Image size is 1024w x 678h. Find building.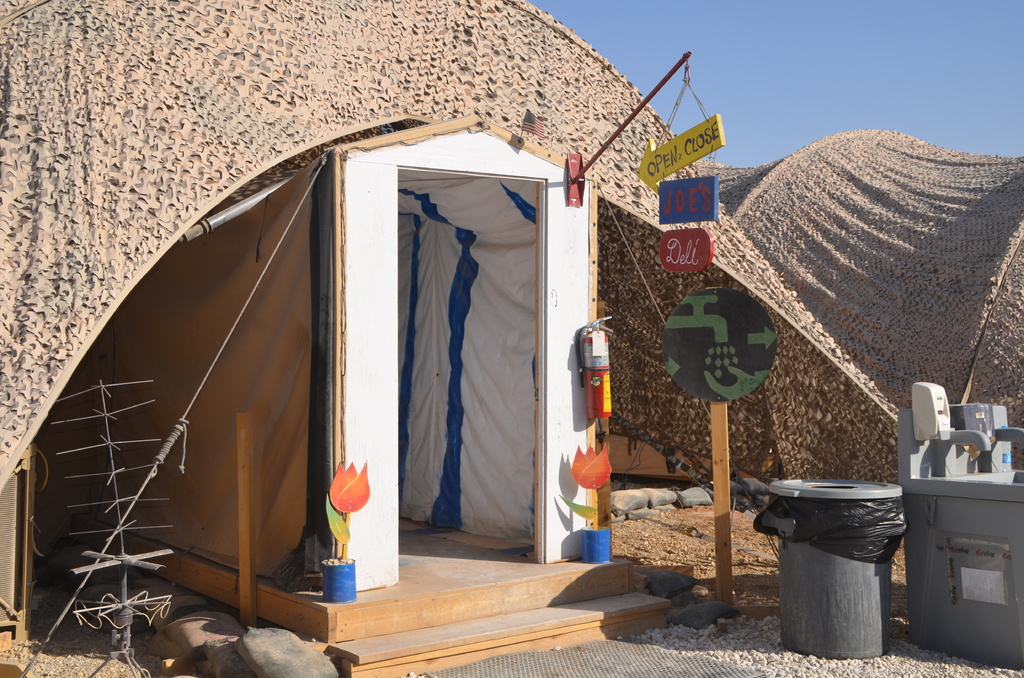
BBox(0, 0, 1023, 677).
